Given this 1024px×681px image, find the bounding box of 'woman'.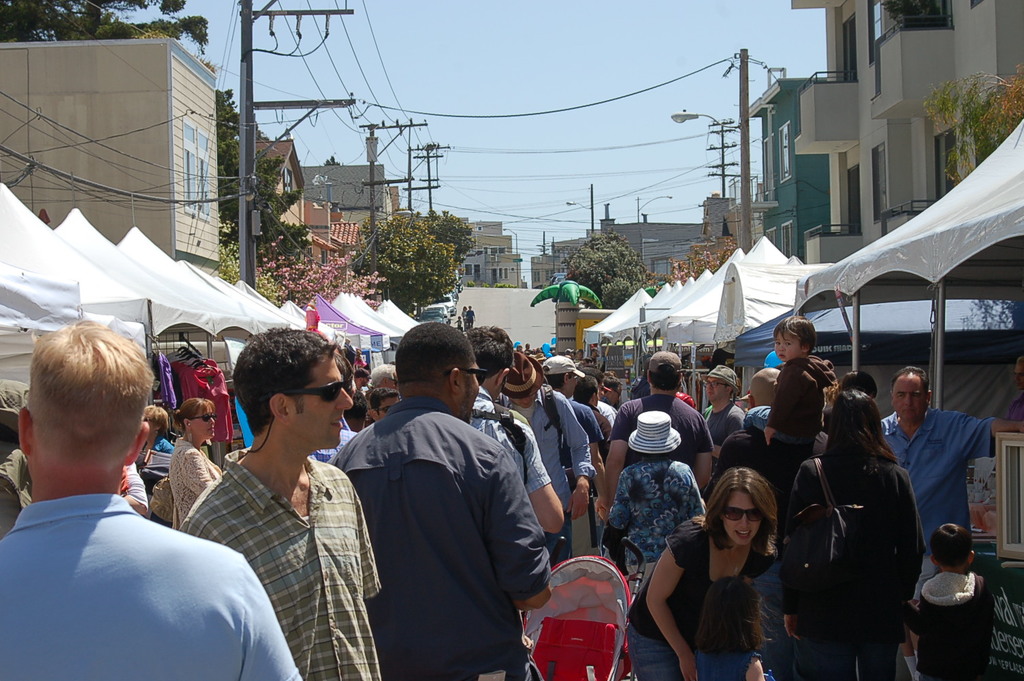
x1=786, y1=360, x2=933, y2=672.
